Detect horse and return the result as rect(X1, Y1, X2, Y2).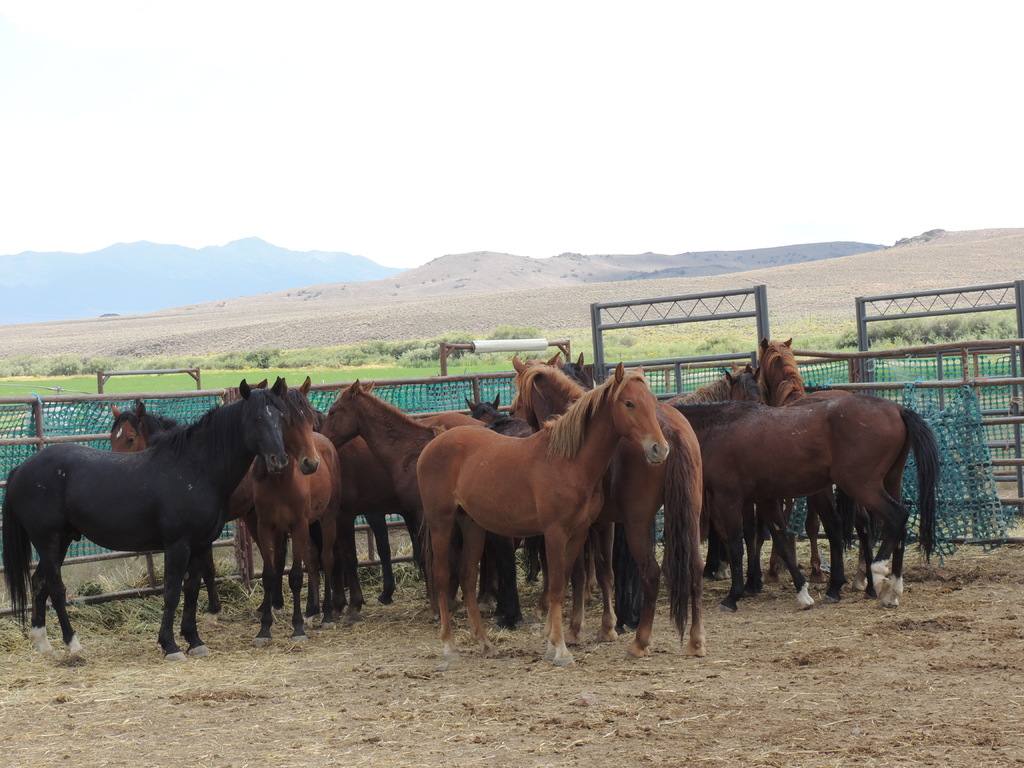
rect(109, 399, 266, 617).
